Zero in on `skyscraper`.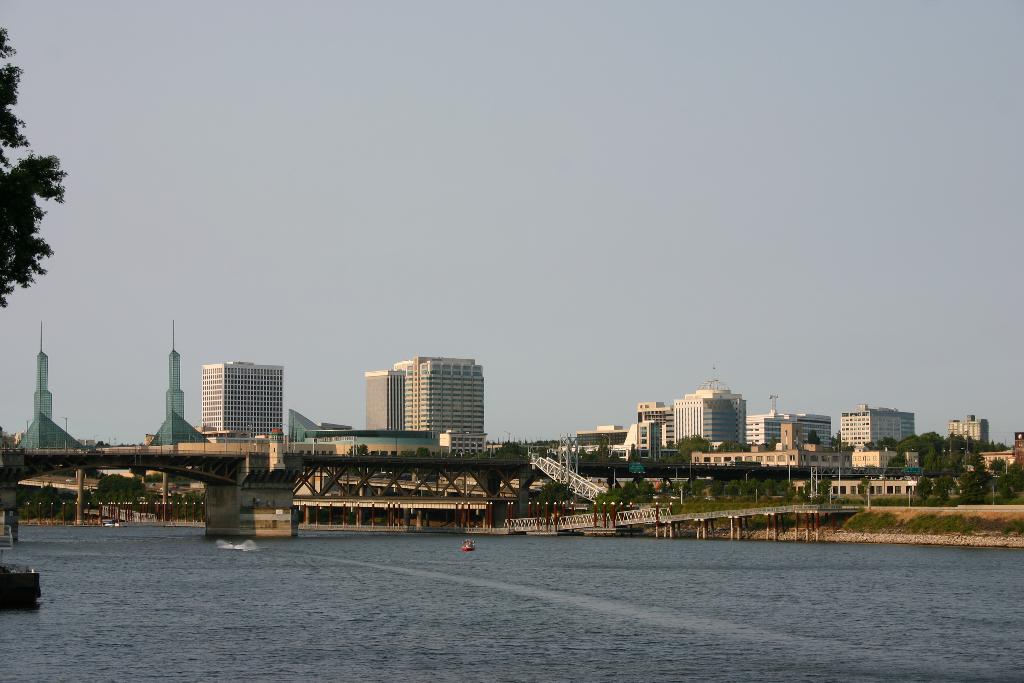
Zeroed in: {"x1": 440, "y1": 424, "x2": 486, "y2": 459}.
